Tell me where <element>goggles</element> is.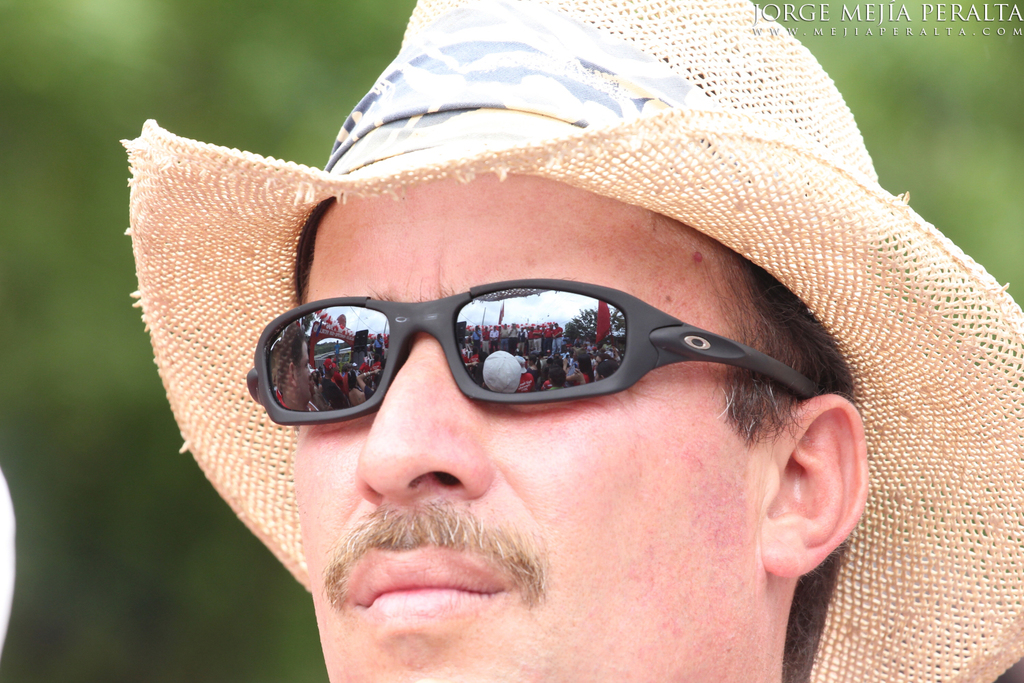
<element>goggles</element> is at [249,275,820,435].
